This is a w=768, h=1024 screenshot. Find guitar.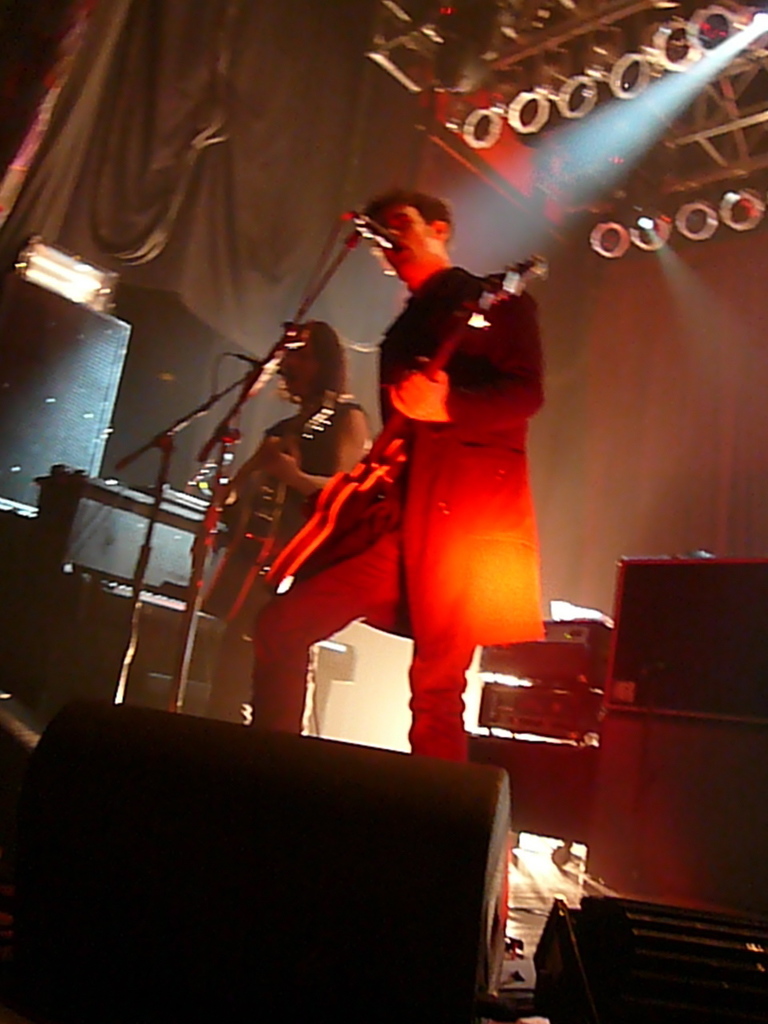
Bounding box: x1=257, y1=251, x2=568, y2=610.
